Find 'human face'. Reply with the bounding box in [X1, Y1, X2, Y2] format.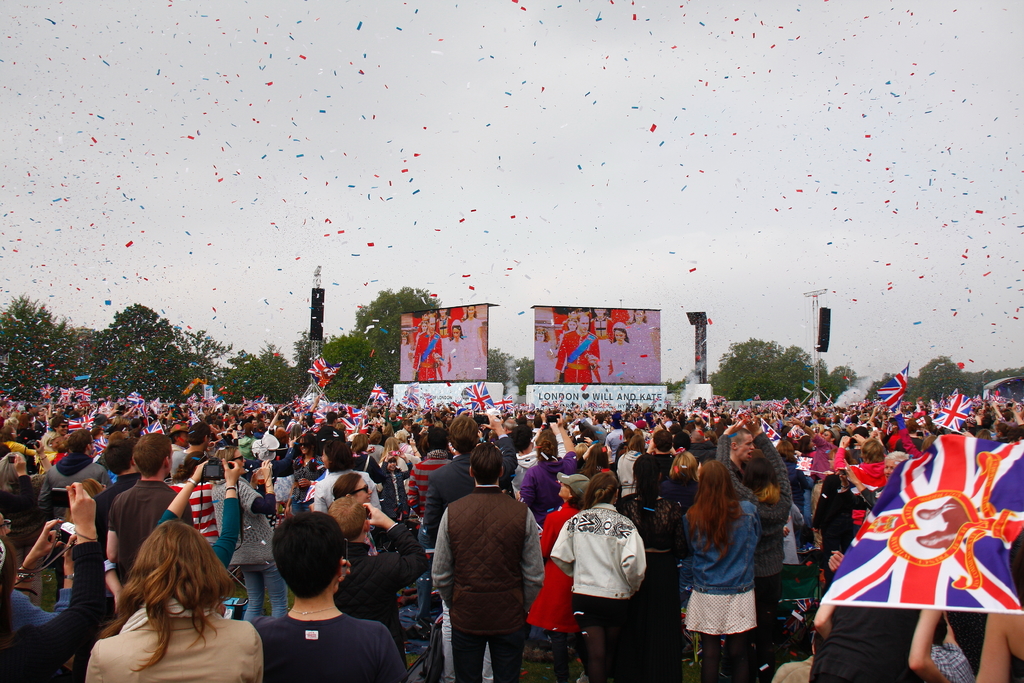
[419, 317, 429, 336].
